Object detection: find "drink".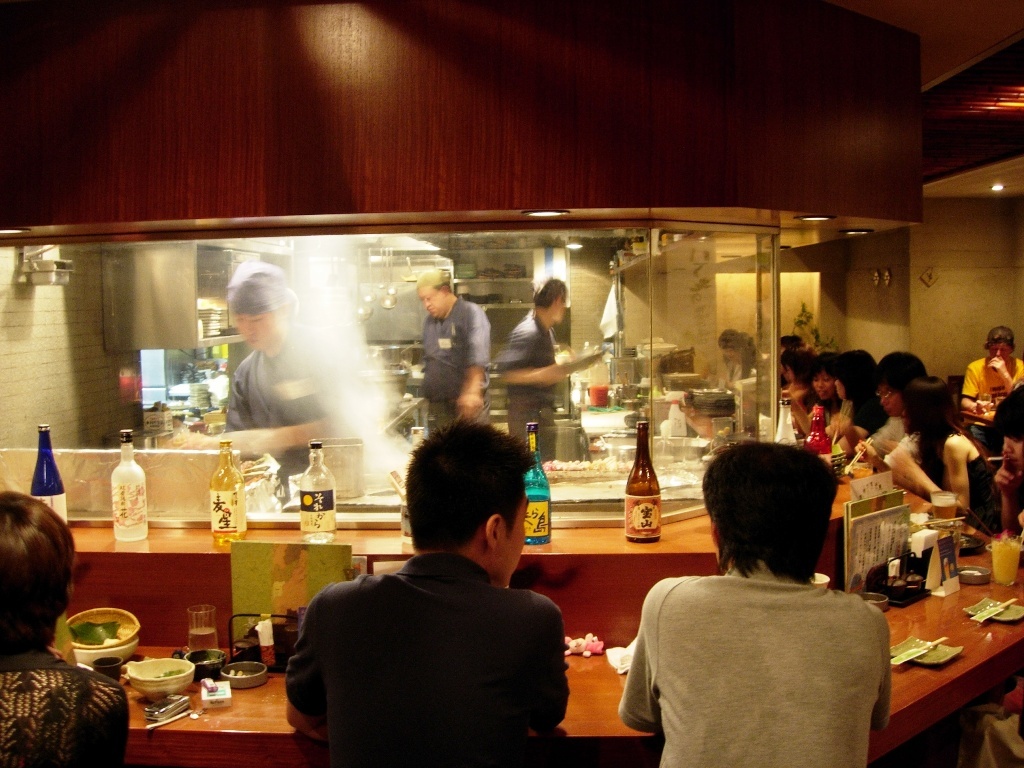
x1=210 y1=441 x2=239 y2=551.
